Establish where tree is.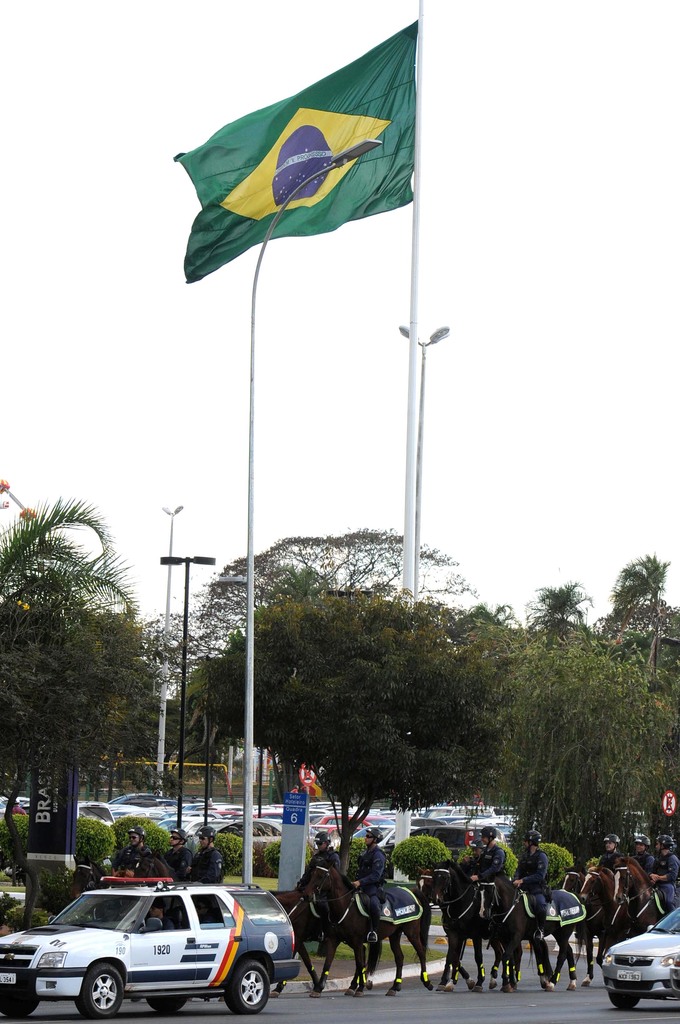
Established at (x1=610, y1=550, x2=663, y2=610).
